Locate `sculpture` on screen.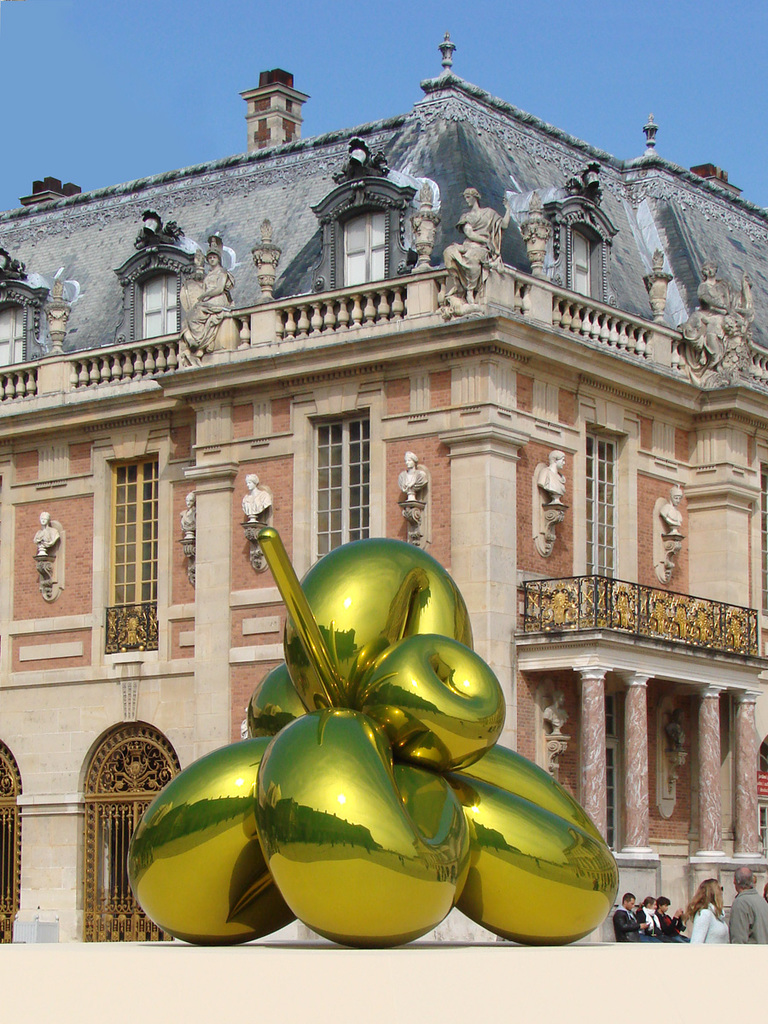
On screen at Rect(229, 461, 285, 575).
